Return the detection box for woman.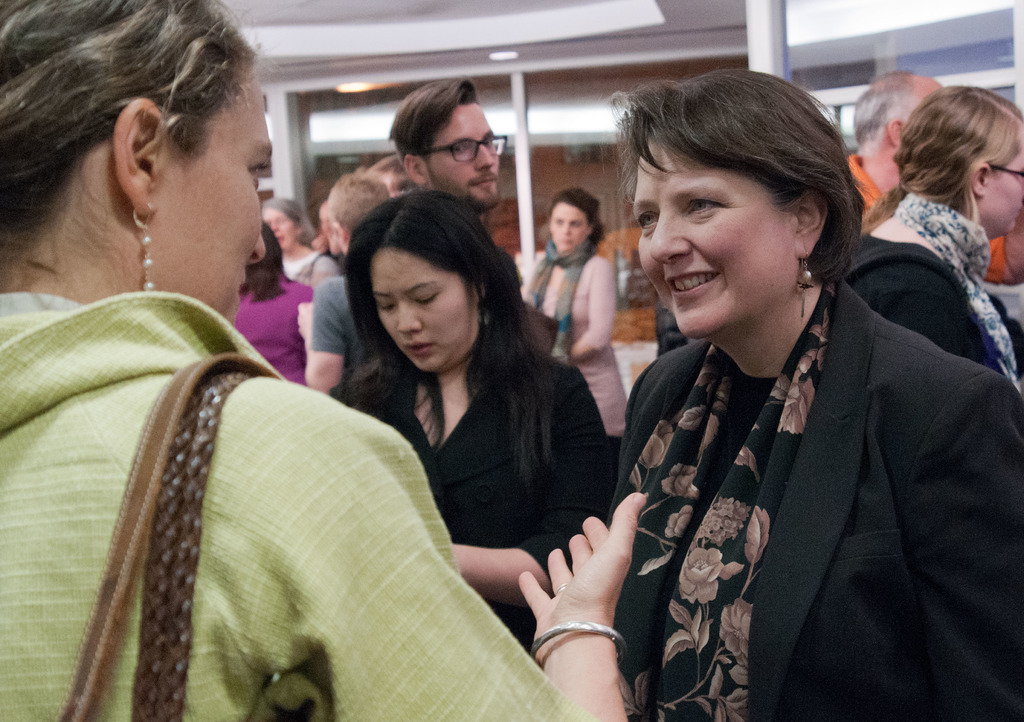
[596,70,1023,719].
